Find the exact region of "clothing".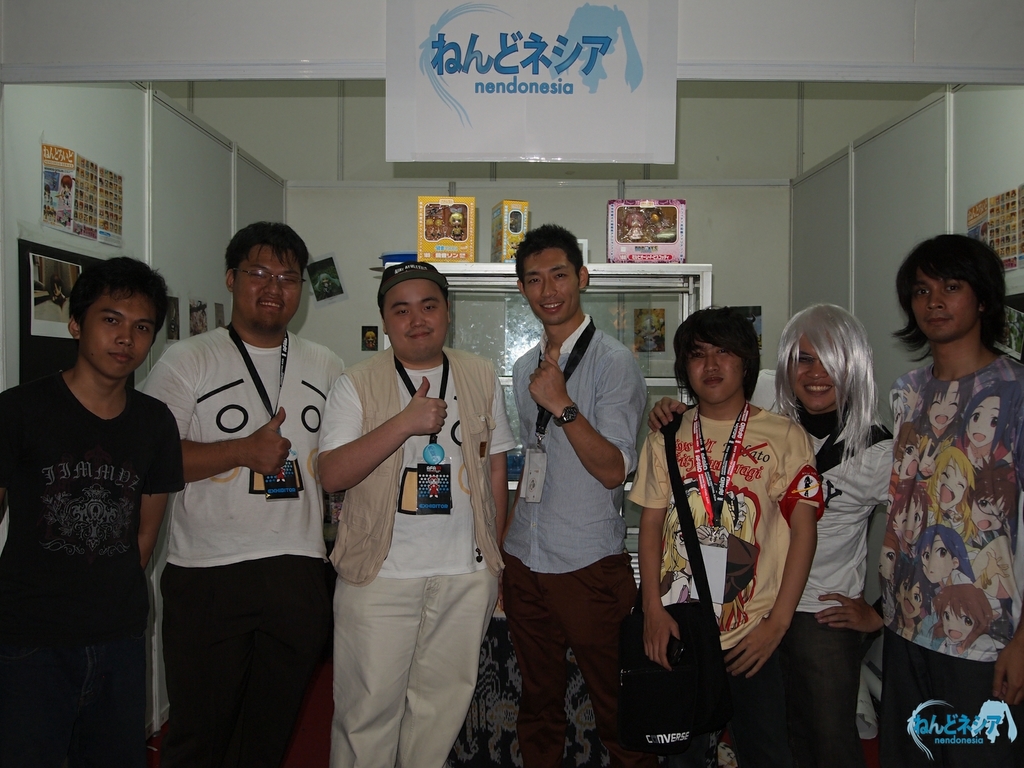
Exact region: l=314, t=342, r=514, b=767.
